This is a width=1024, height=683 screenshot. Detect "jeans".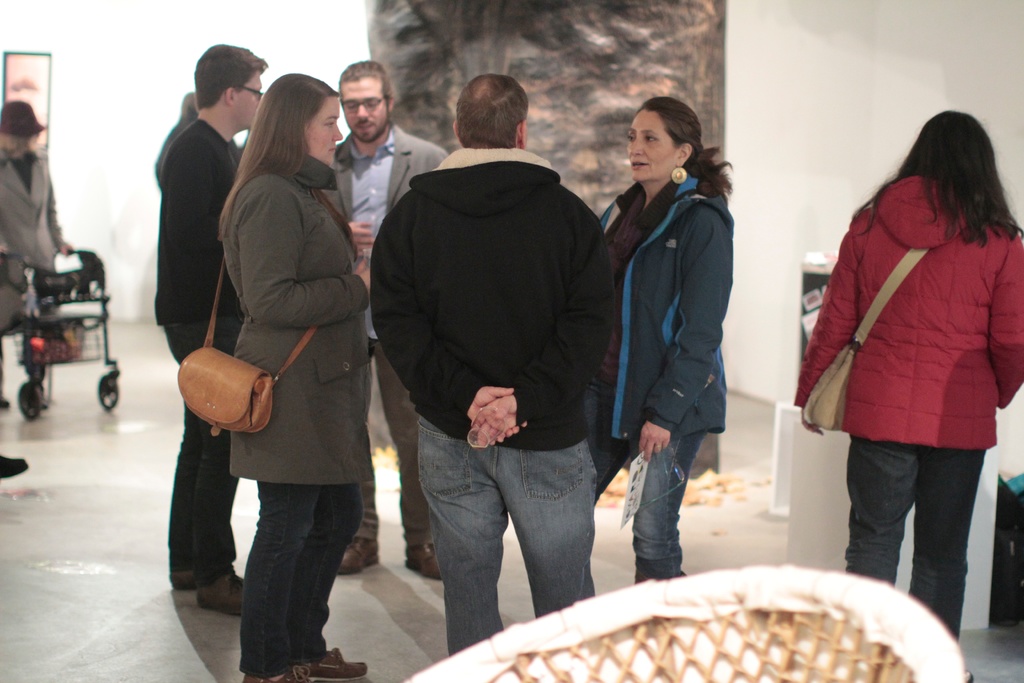
x1=162, y1=325, x2=241, y2=582.
